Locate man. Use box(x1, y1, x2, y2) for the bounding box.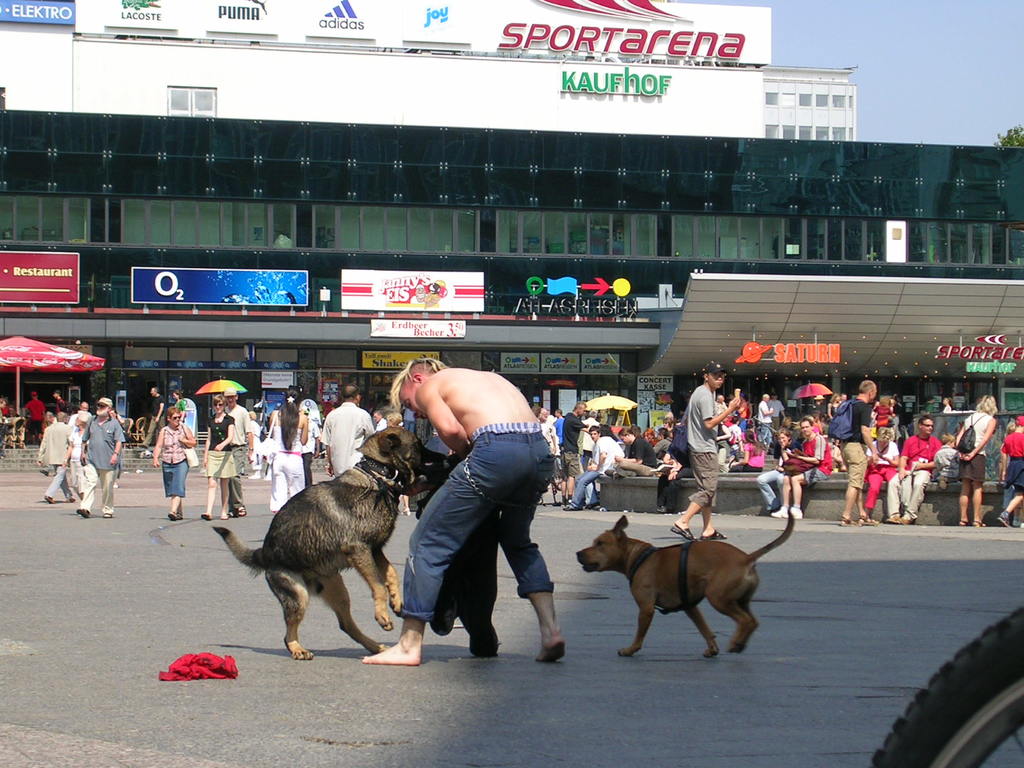
box(664, 361, 743, 537).
